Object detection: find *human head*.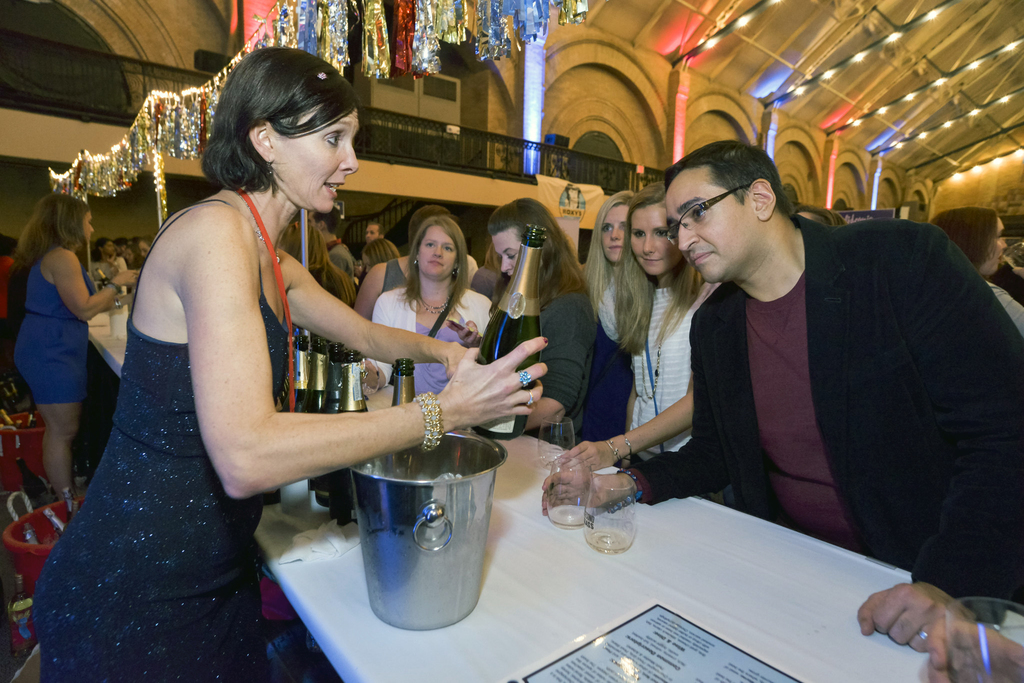
[x1=664, y1=138, x2=804, y2=277].
